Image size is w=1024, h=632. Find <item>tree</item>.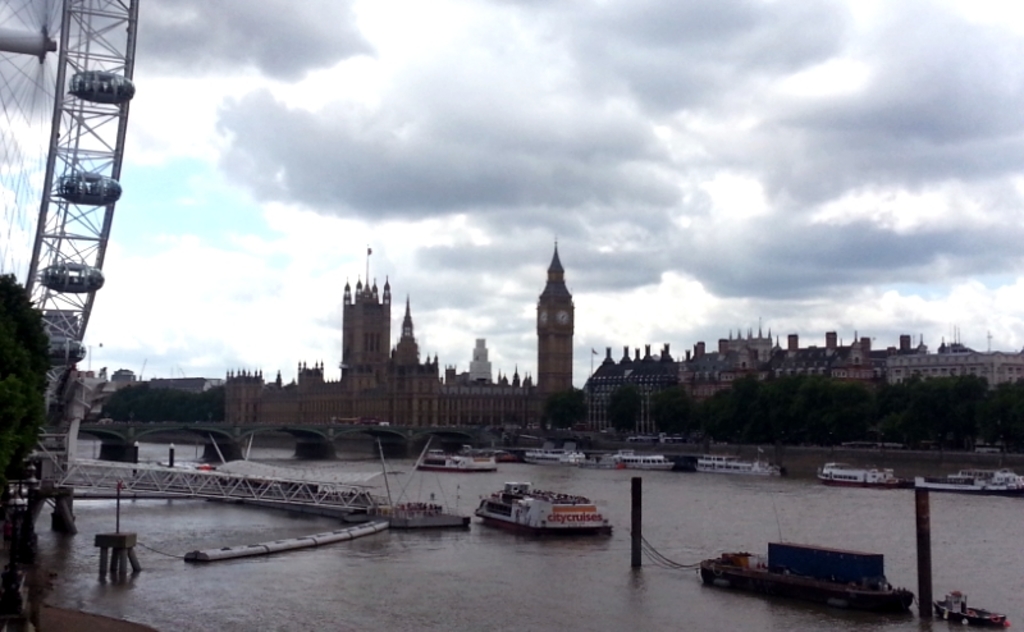
bbox=(942, 379, 969, 449).
